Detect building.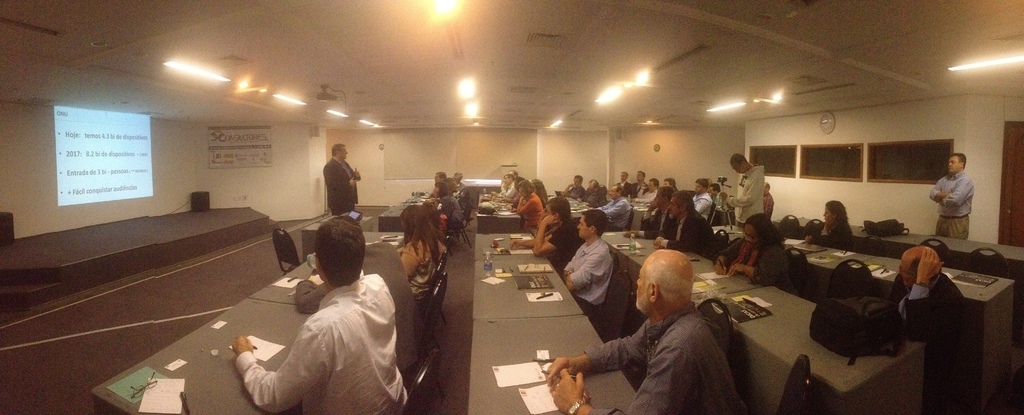
Detected at bbox=(0, 0, 1023, 414).
